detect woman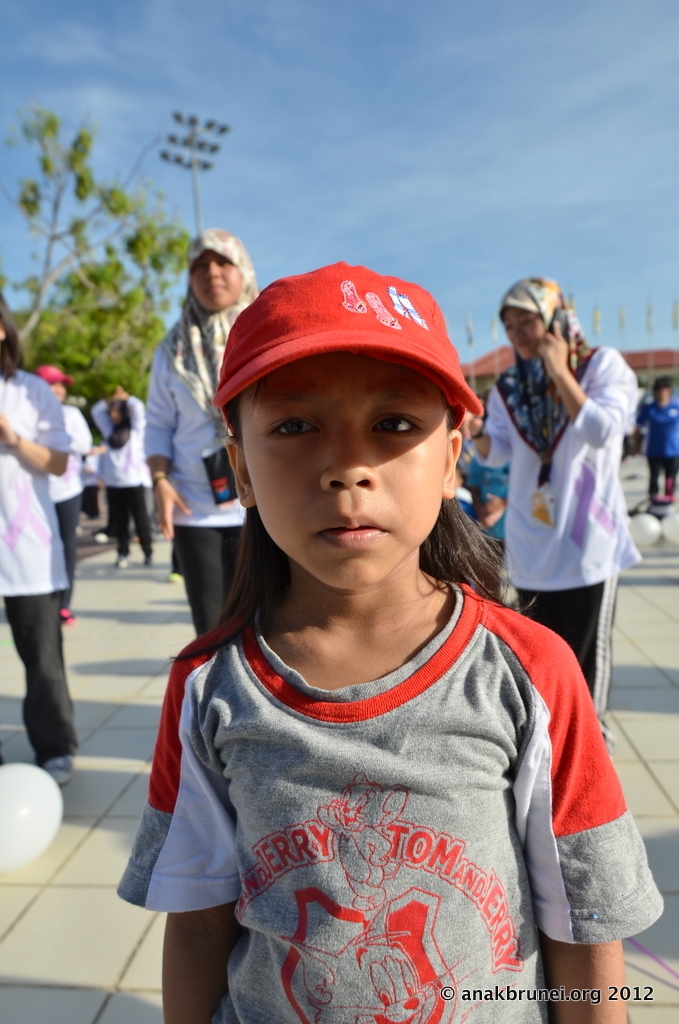
bbox=(488, 279, 651, 731)
